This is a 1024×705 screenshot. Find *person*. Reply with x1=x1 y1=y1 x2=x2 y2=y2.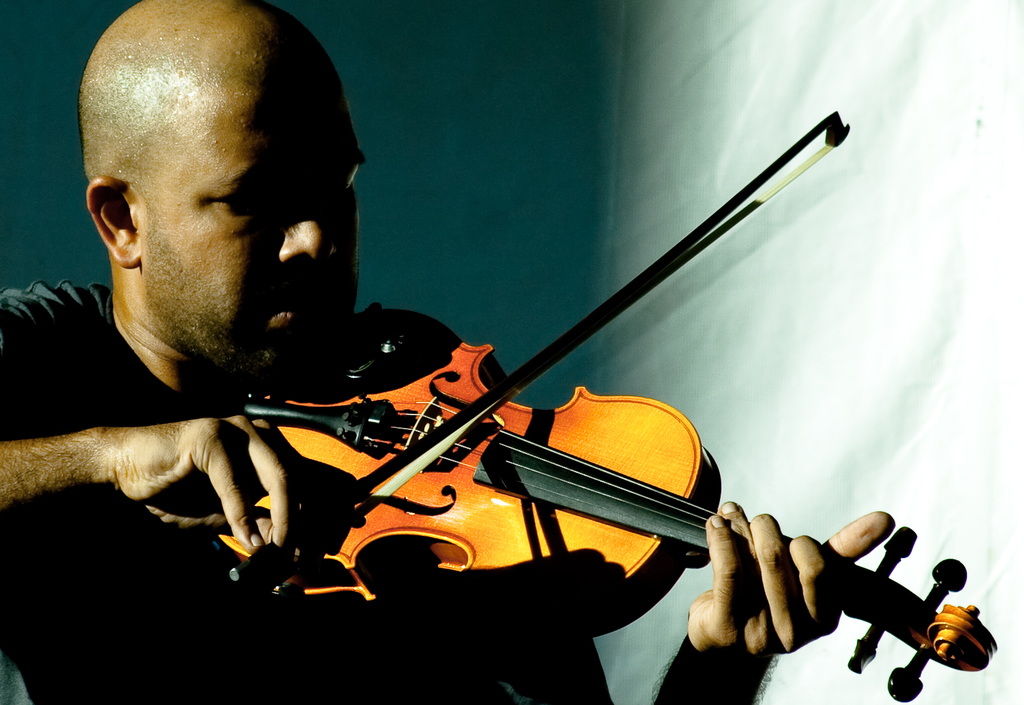
x1=138 y1=68 x2=861 y2=704.
